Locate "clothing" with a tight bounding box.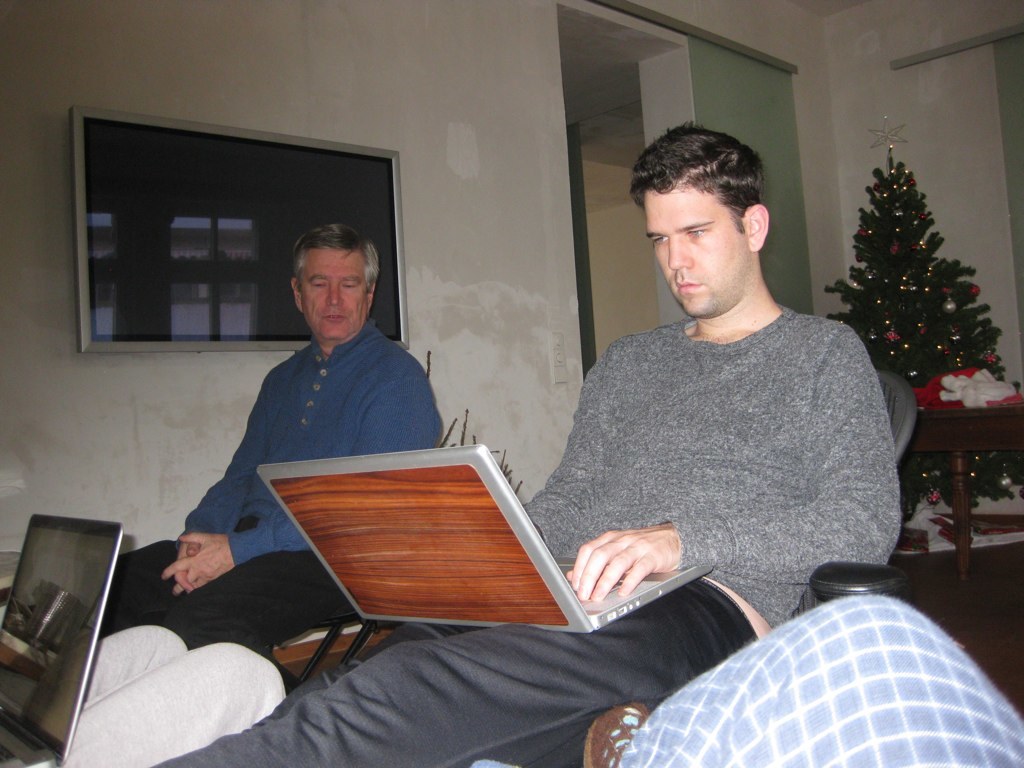
[95, 317, 455, 652].
